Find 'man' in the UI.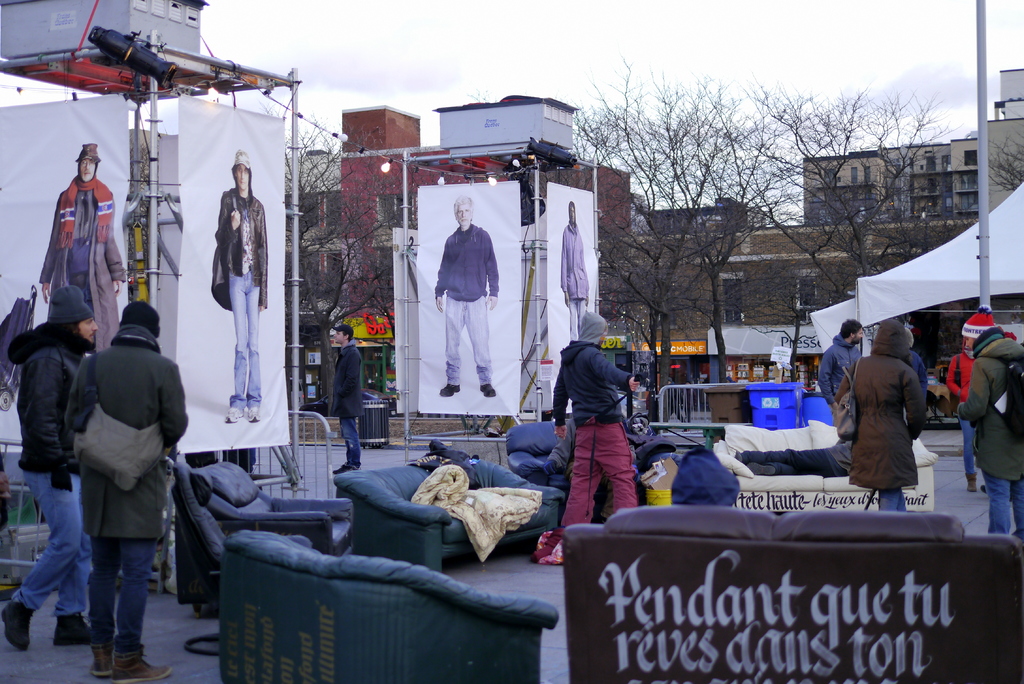
UI element at (left=437, top=193, right=503, bottom=400).
